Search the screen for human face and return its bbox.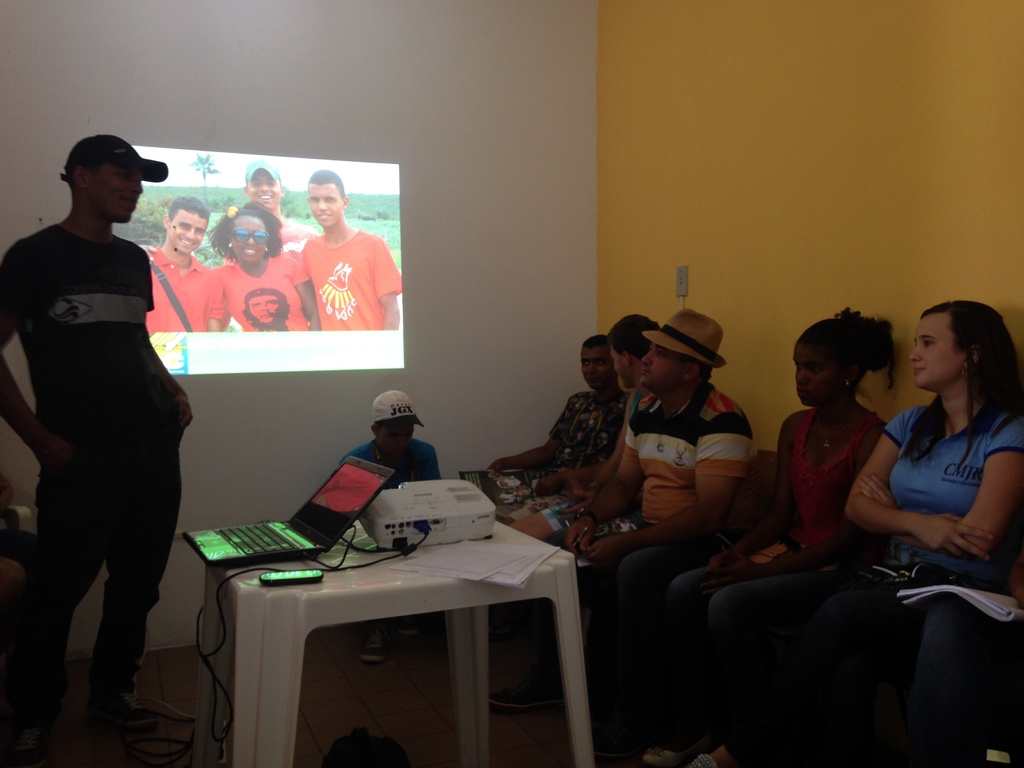
Found: (250, 297, 282, 324).
